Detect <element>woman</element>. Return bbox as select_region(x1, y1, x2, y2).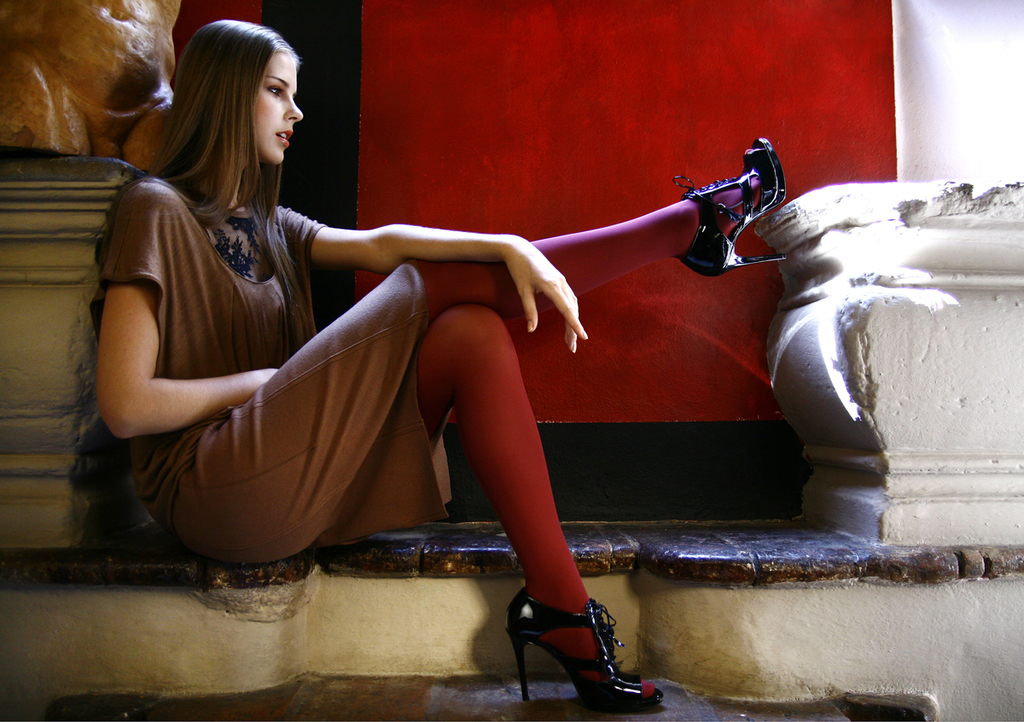
select_region(89, 12, 795, 707).
